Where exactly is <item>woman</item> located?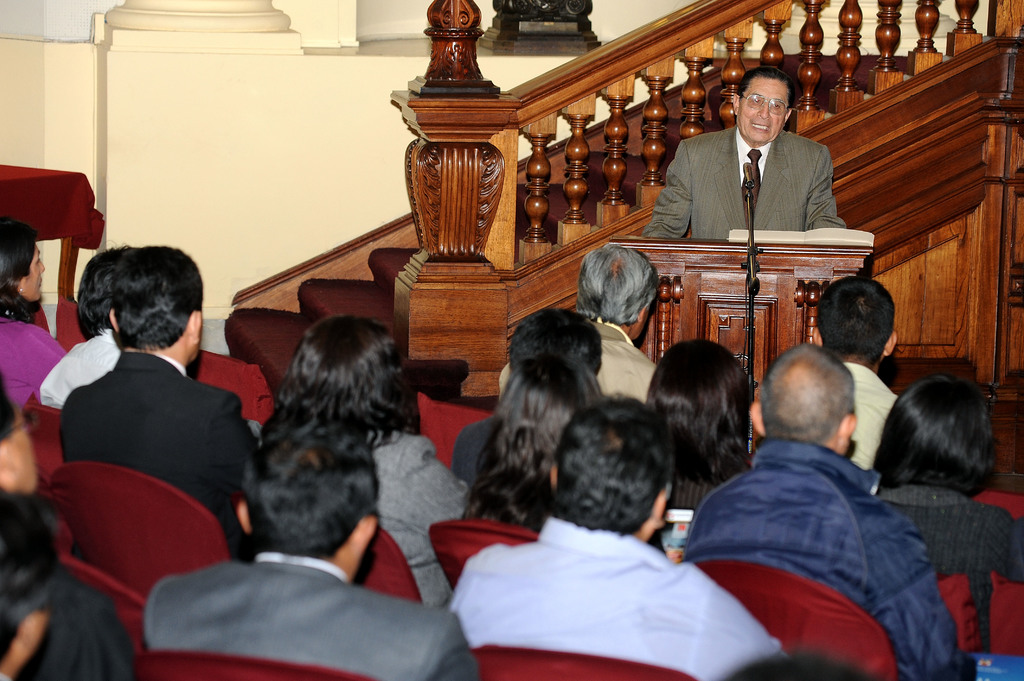
Its bounding box is bbox=[249, 308, 477, 610].
